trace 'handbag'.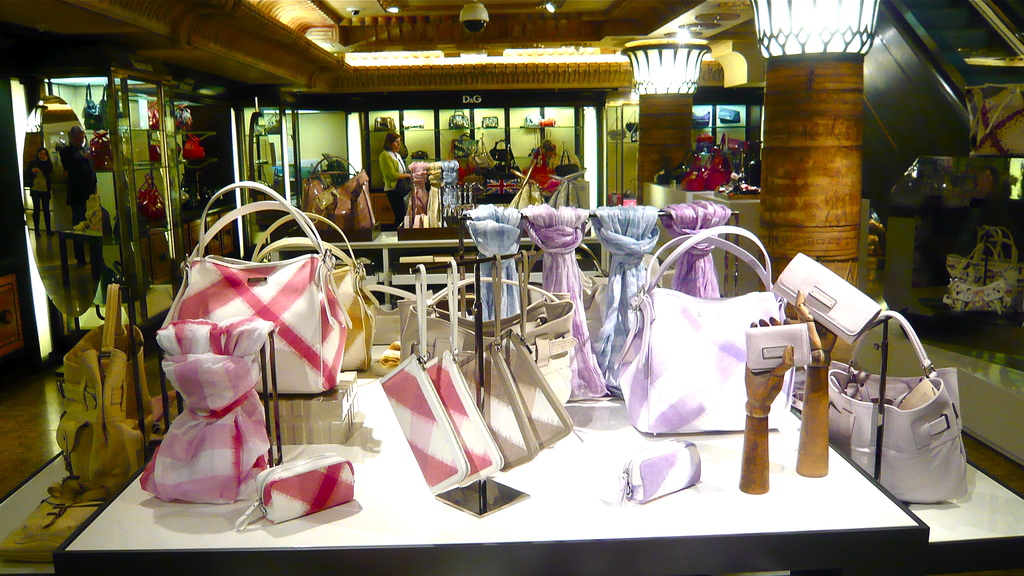
Traced to BBox(611, 223, 787, 433).
